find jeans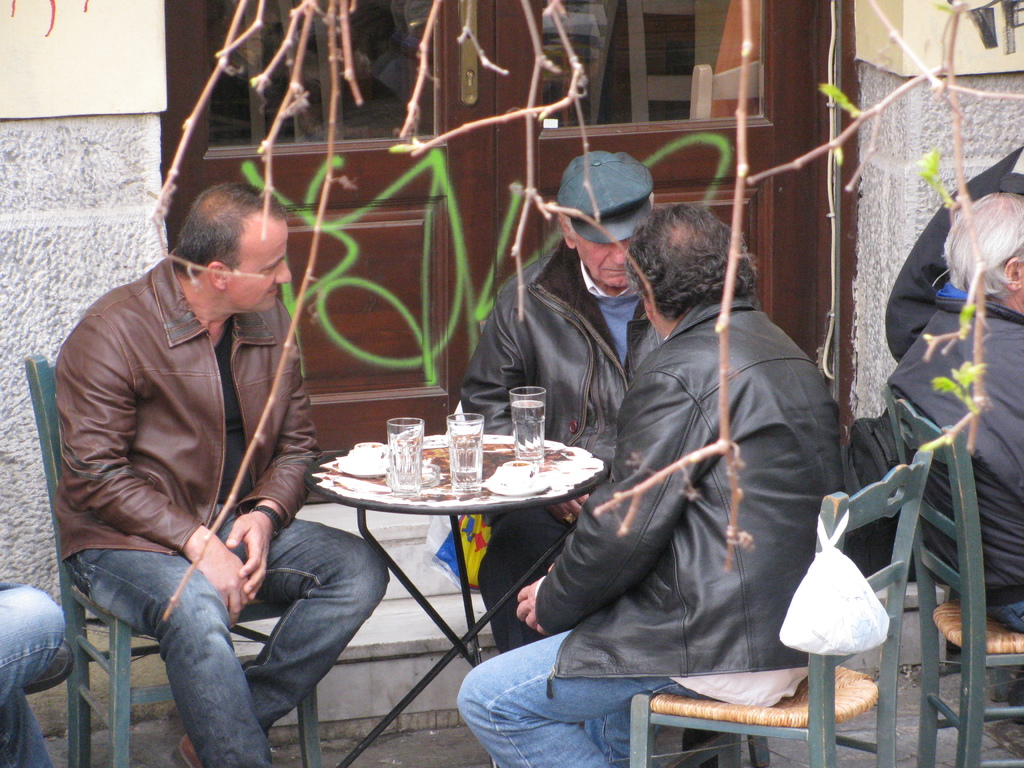
(0,582,68,767)
